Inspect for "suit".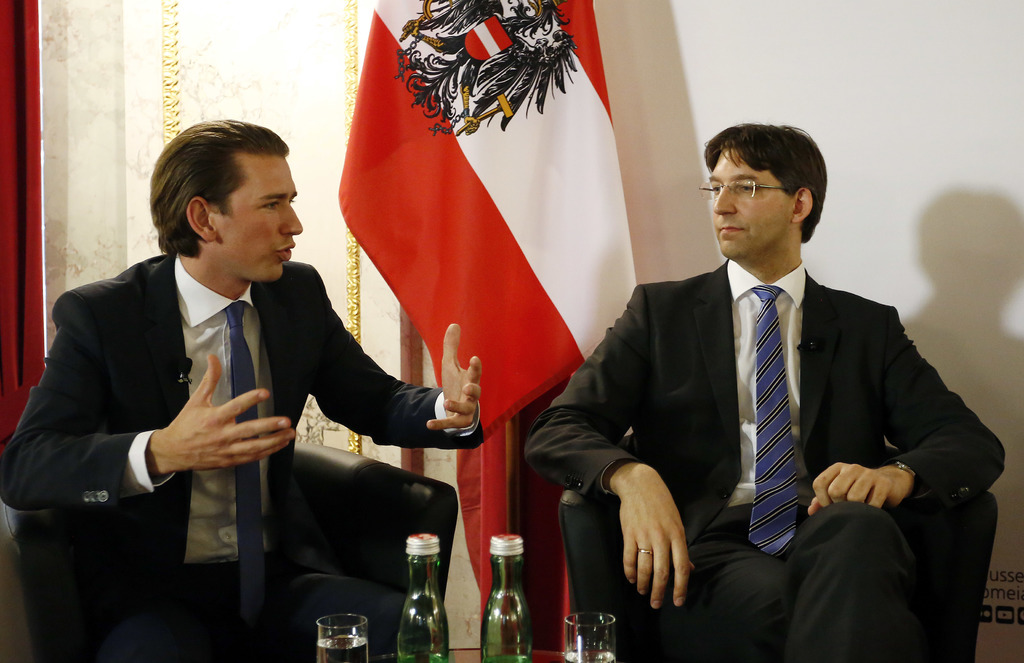
Inspection: <bbox>524, 258, 1009, 662</bbox>.
